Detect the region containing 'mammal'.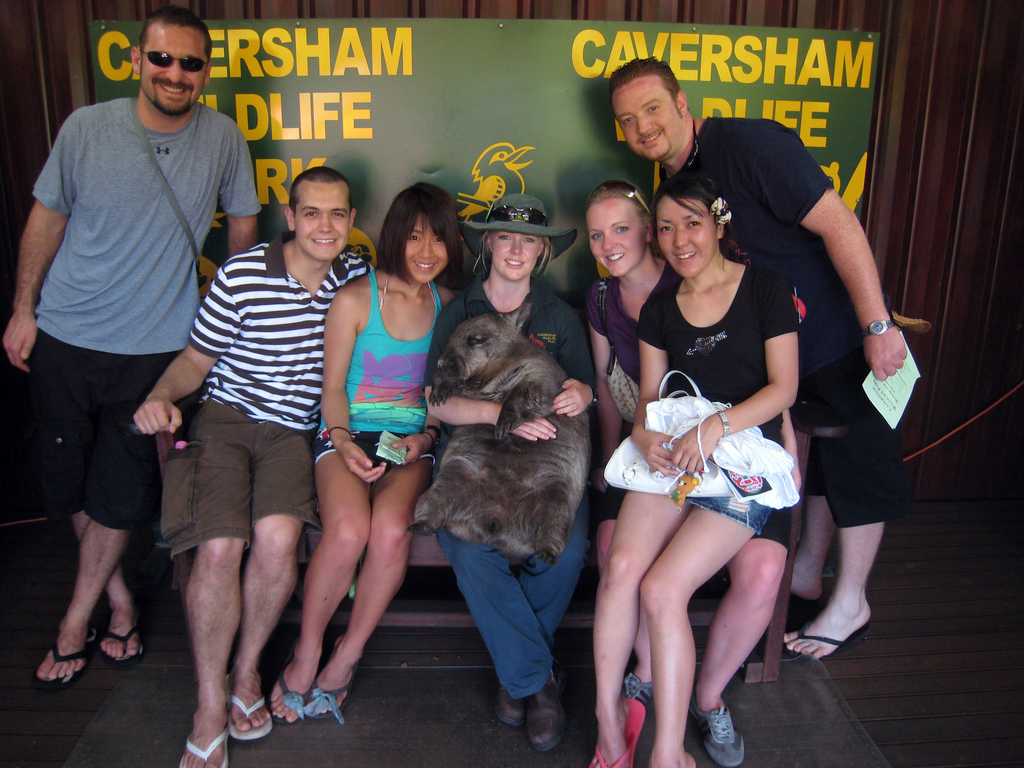
bbox=(424, 190, 595, 746).
